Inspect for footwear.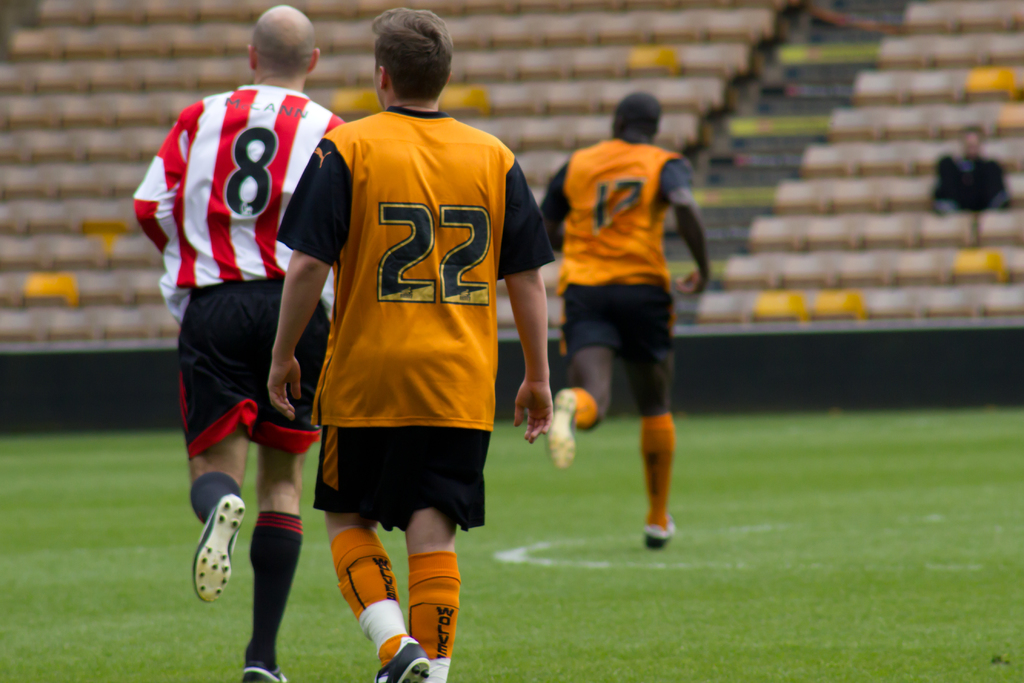
Inspection: <bbox>543, 389, 578, 466</bbox>.
